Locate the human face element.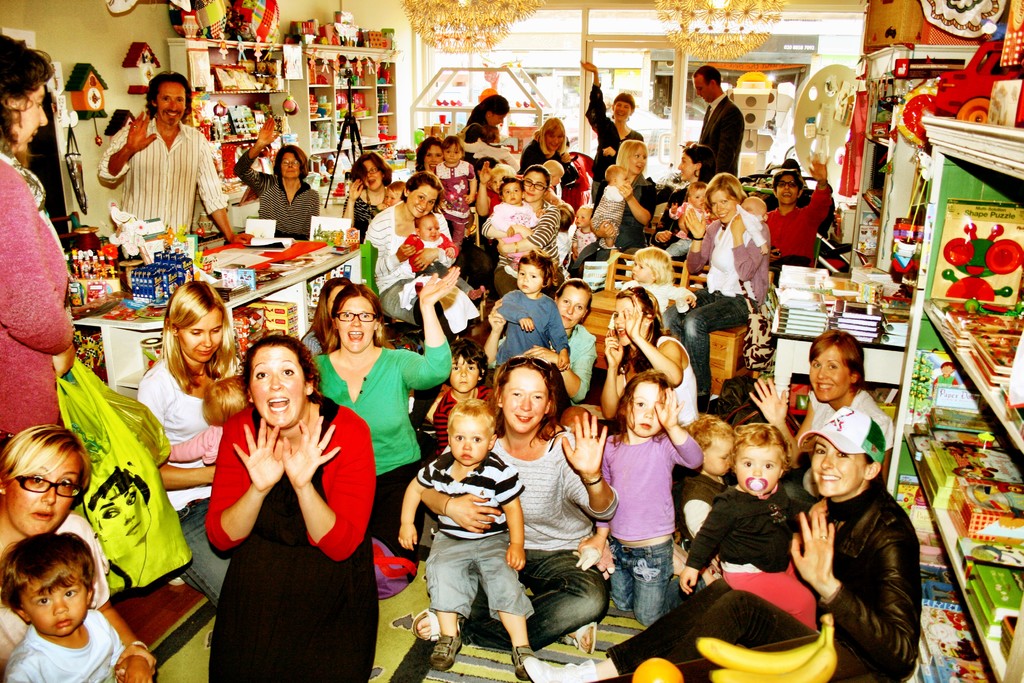
Element bbox: {"left": 428, "top": 150, "right": 441, "bottom": 173}.
